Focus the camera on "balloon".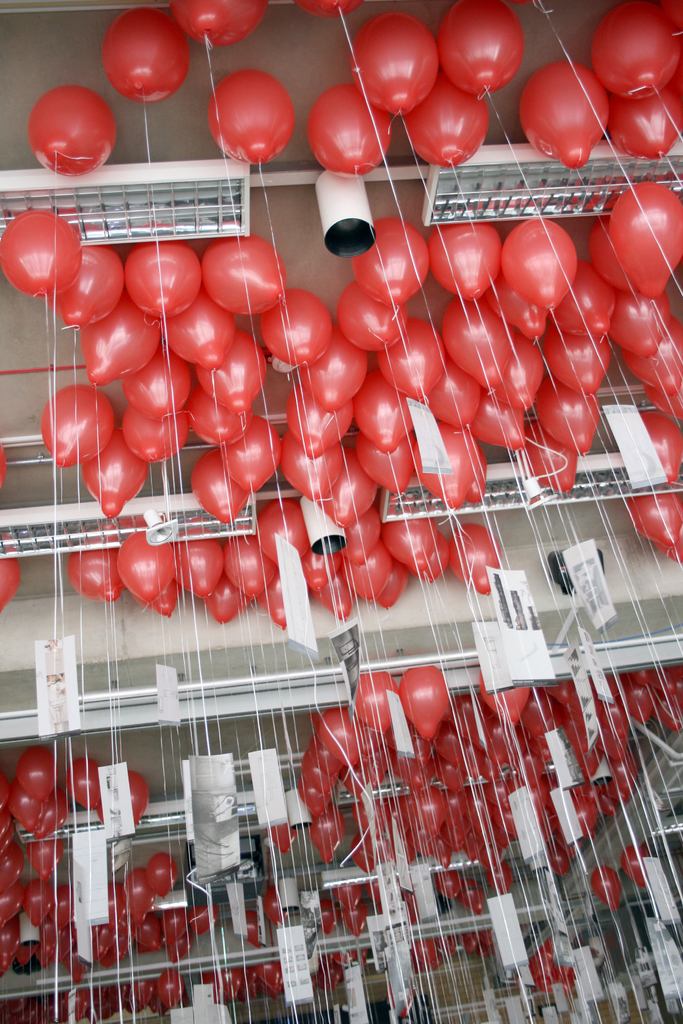
Focus region: bbox(254, 566, 286, 631).
